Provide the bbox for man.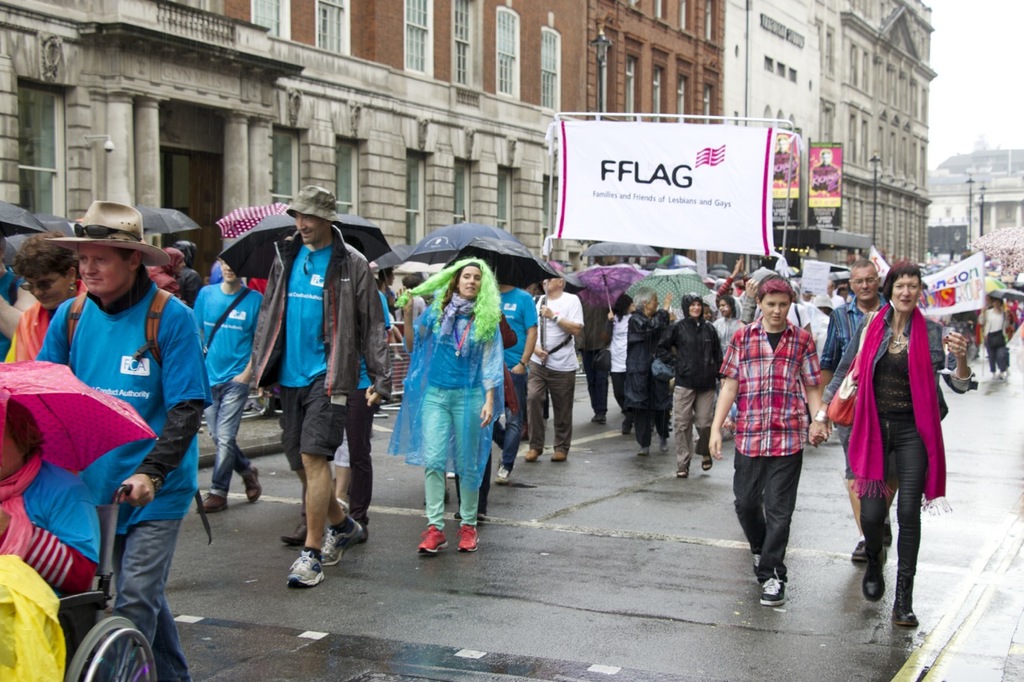
[176, 237, 206, 309].
